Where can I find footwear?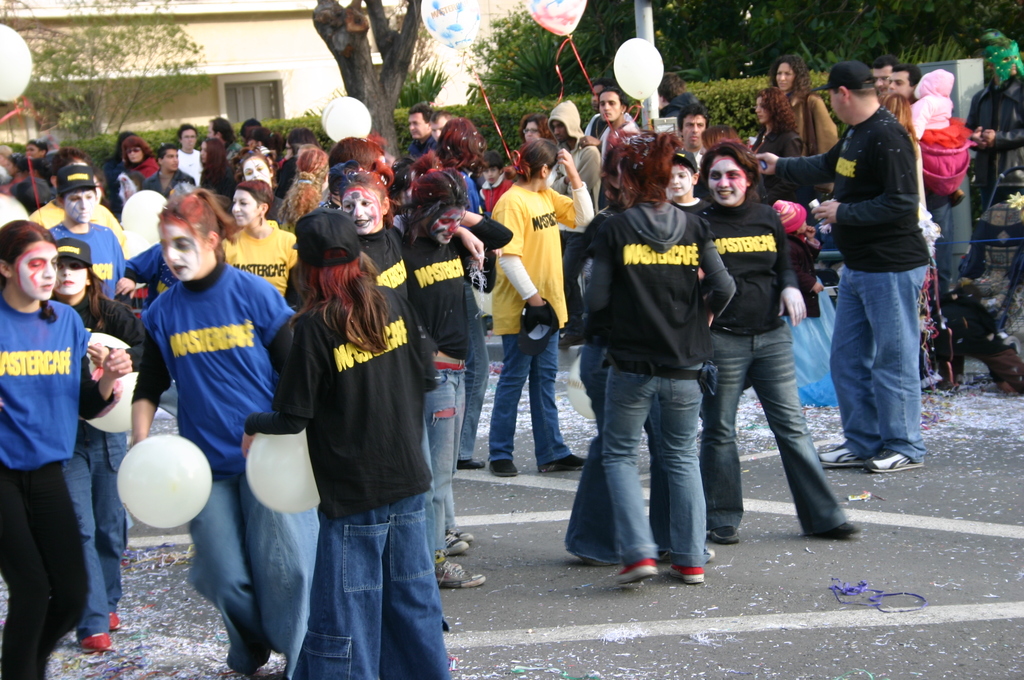
You can find it at 669,565,706,585.
